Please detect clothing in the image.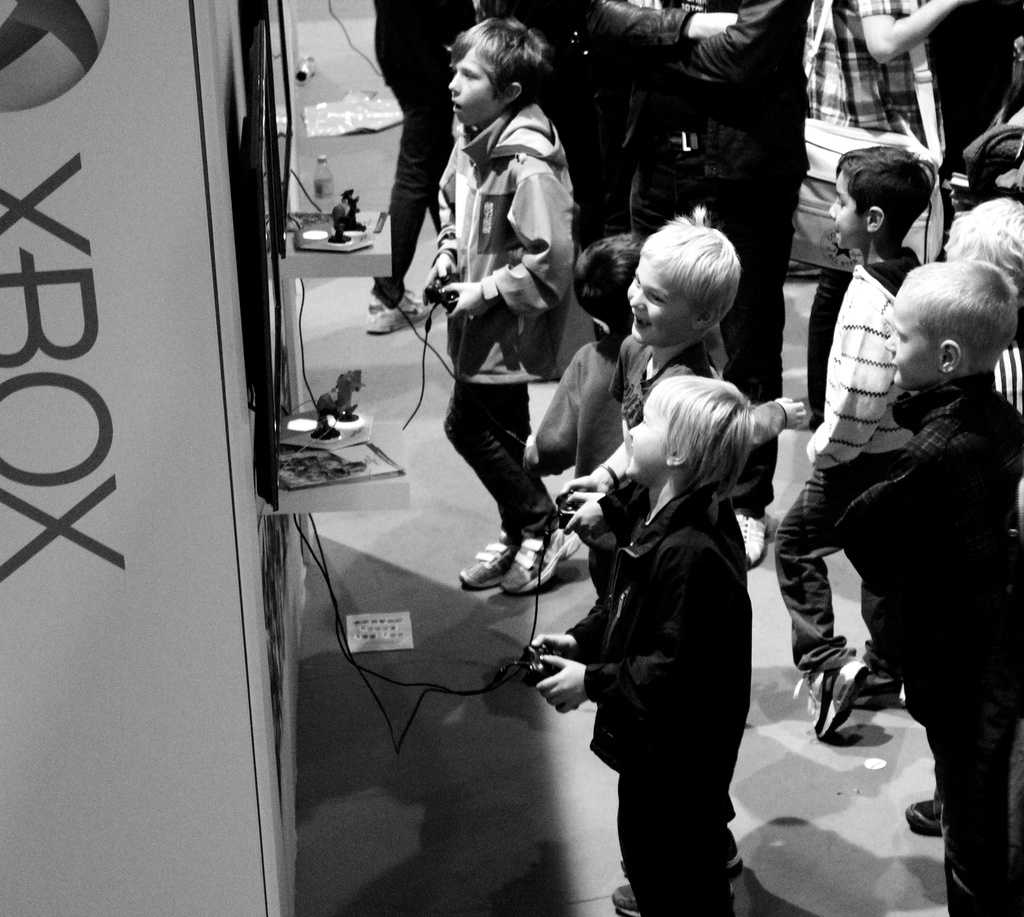
bbox(776, 0, 930, 403).
